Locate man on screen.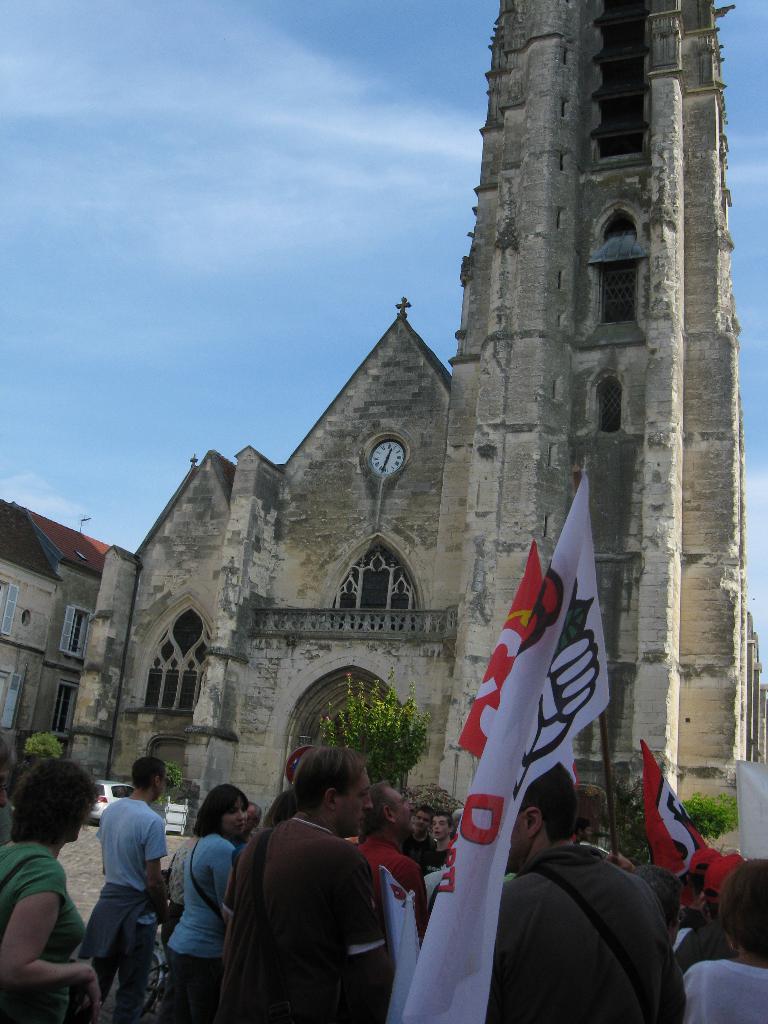
On screen at <box>400,804,431,869</box>.
